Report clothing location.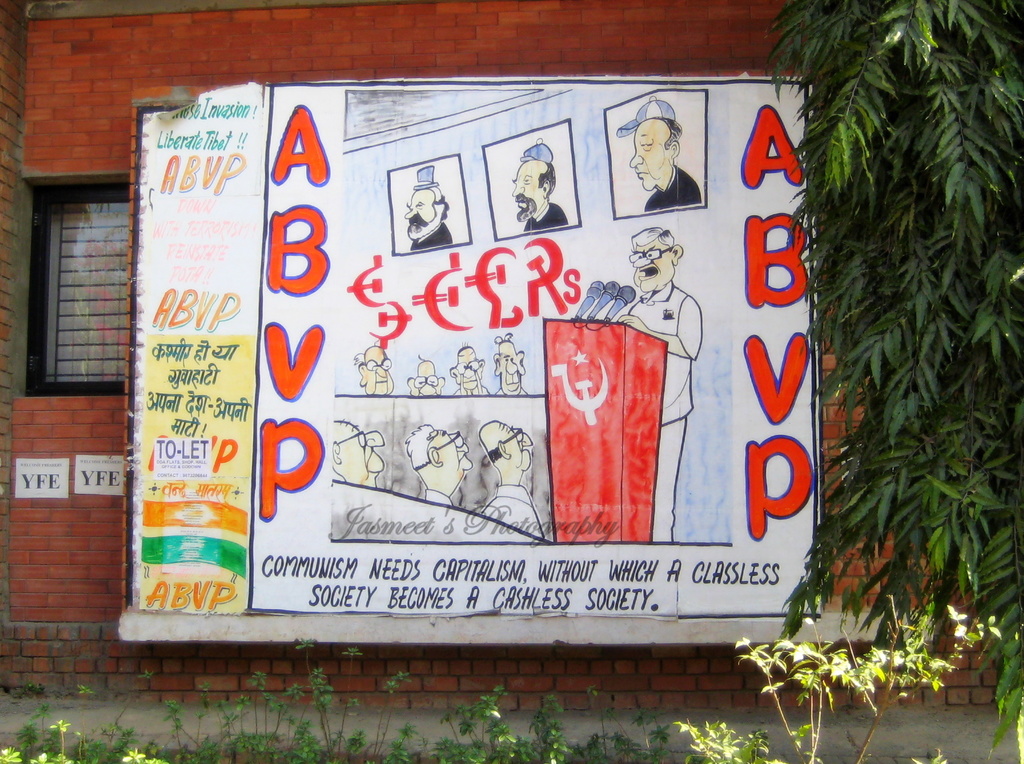
Report: (left=626, top=281, right=702, bottom=542).
